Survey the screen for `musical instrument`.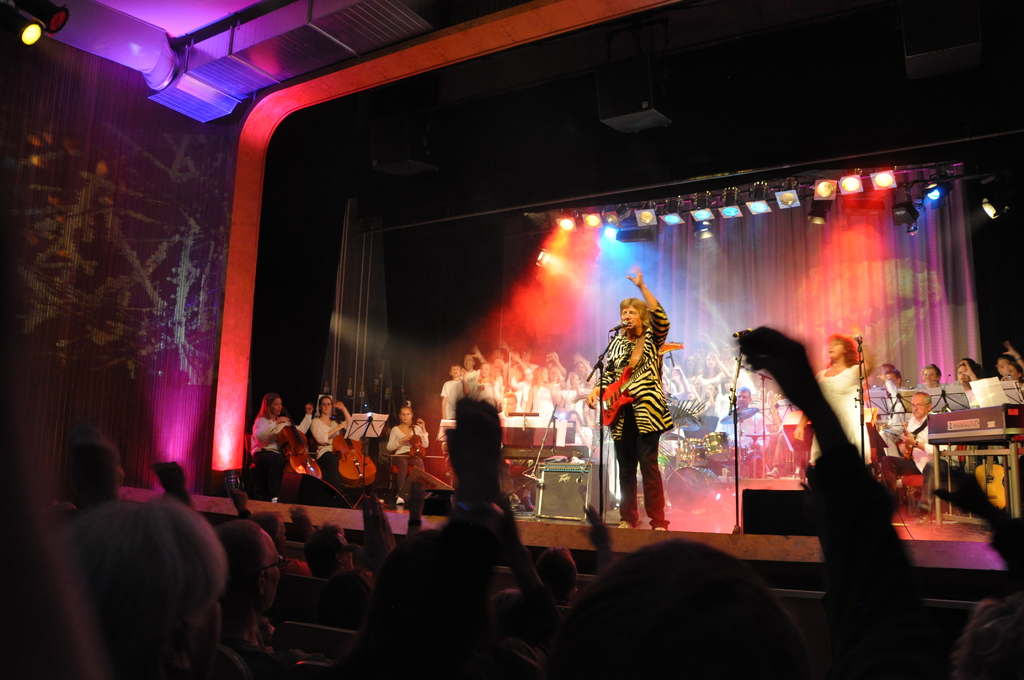
Survey found: bbox=[325, 401, 387, 488].
